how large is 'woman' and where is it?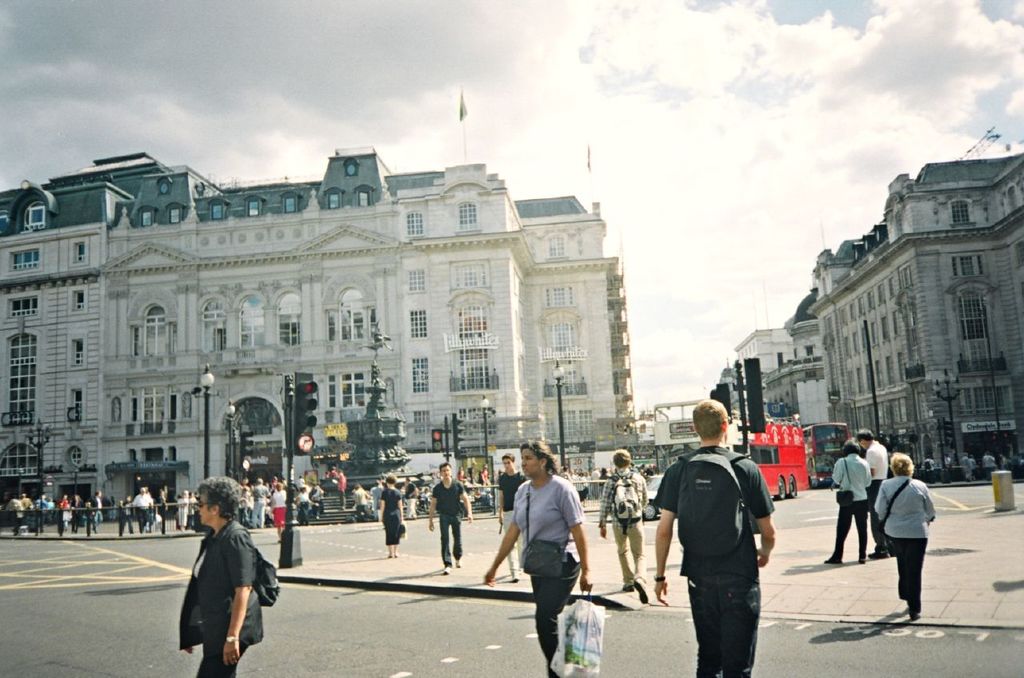
Bounding box: 486,441,599,677.
